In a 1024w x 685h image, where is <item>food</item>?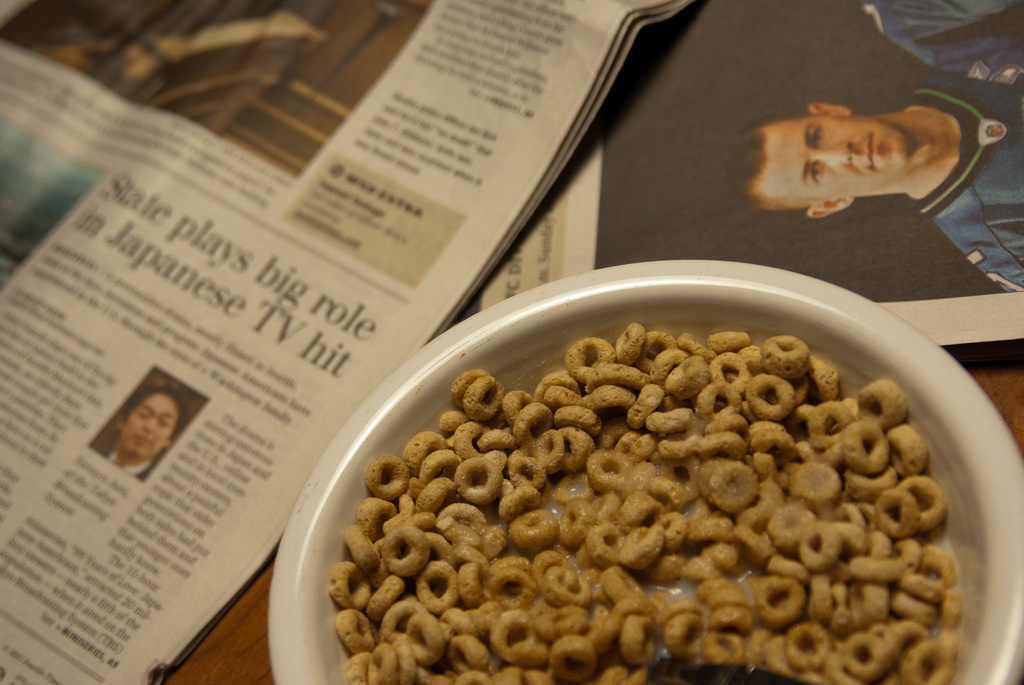
detection(371, 659, 957, 684).
